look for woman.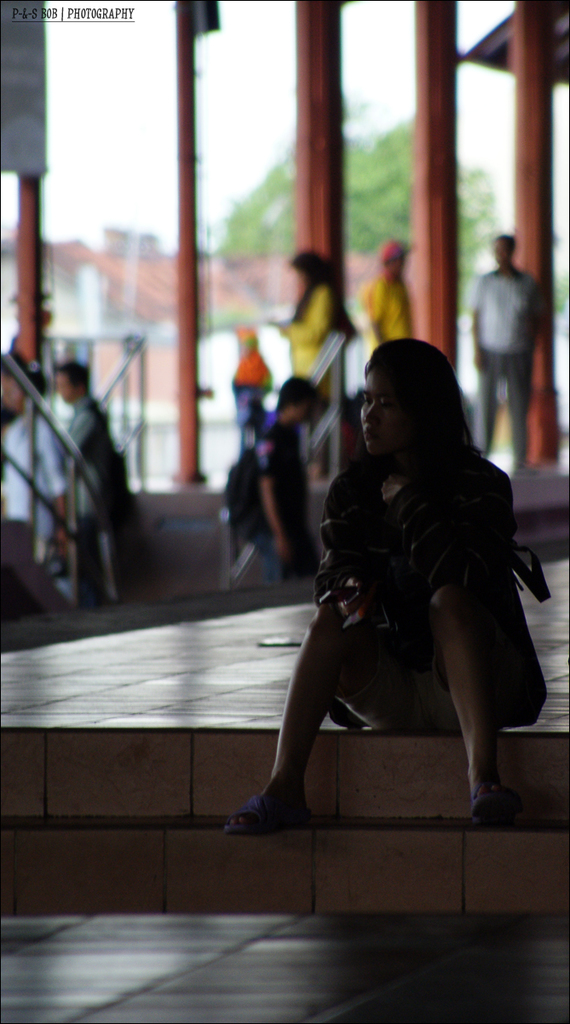
Found: 251 334 528 837.
